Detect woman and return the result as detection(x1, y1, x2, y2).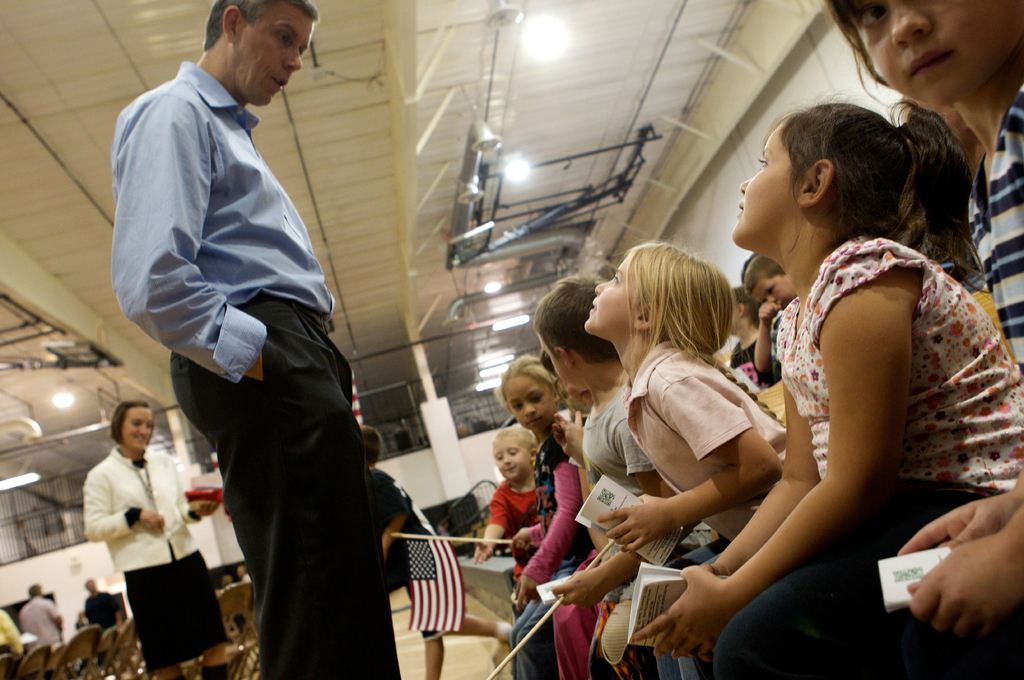
detection(86, 400, 222, 677).
